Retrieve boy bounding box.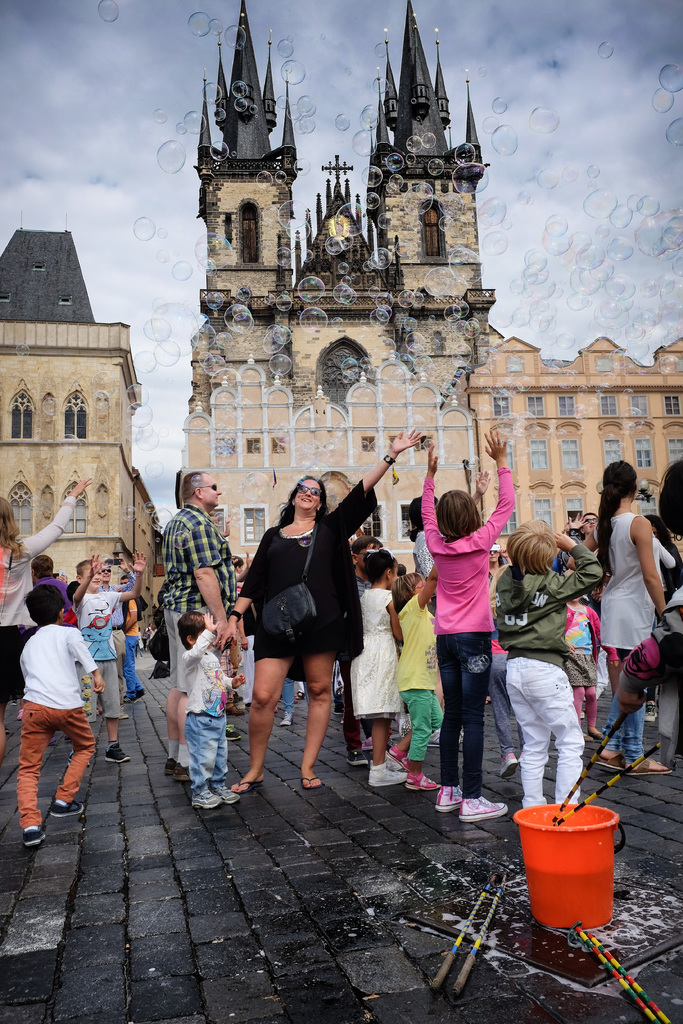
Bounding box: box=[21, 586, 105, 848].
